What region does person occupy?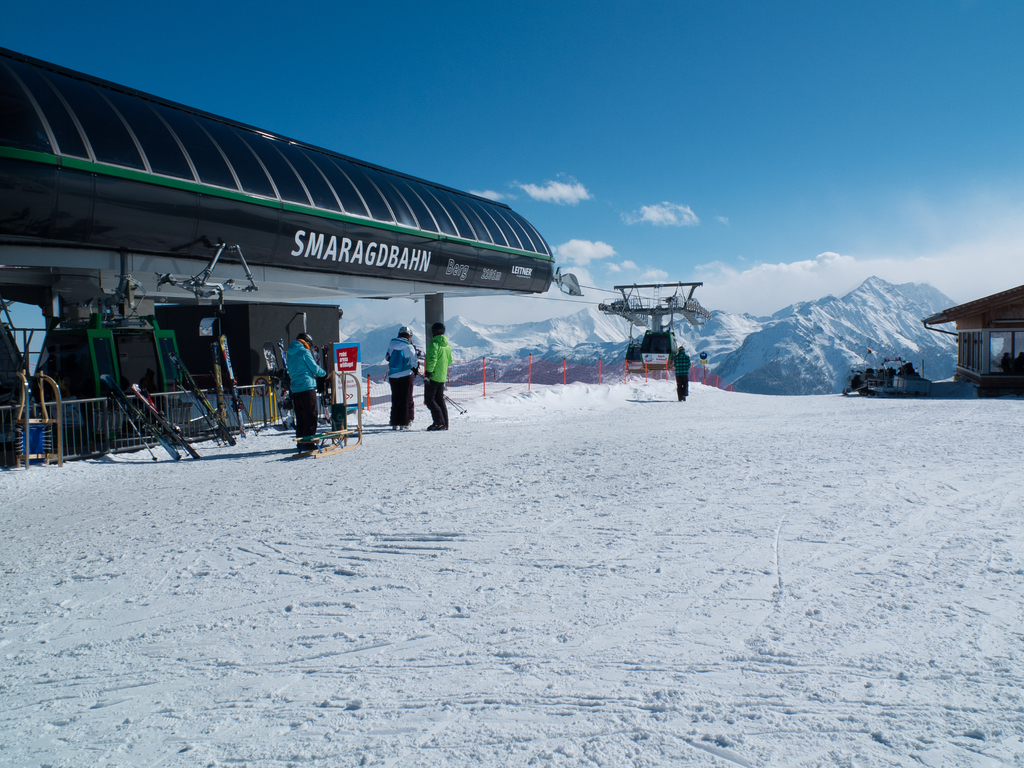
{"left": 384, "top": 324, "right": 419, "bottom": 431}.
